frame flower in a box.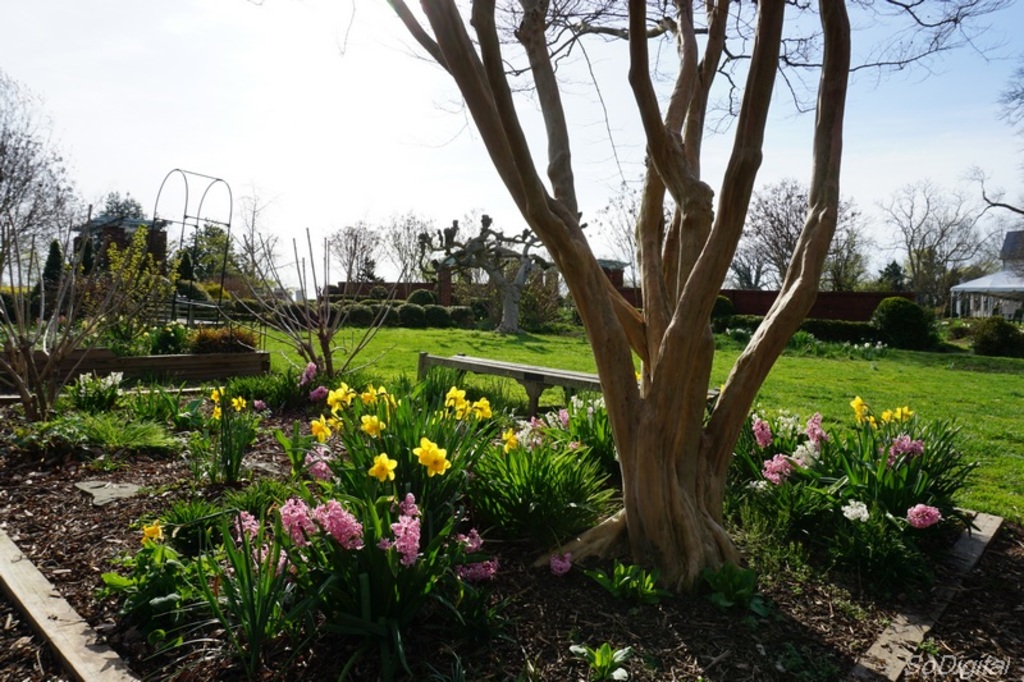
(559,406,580,429).
